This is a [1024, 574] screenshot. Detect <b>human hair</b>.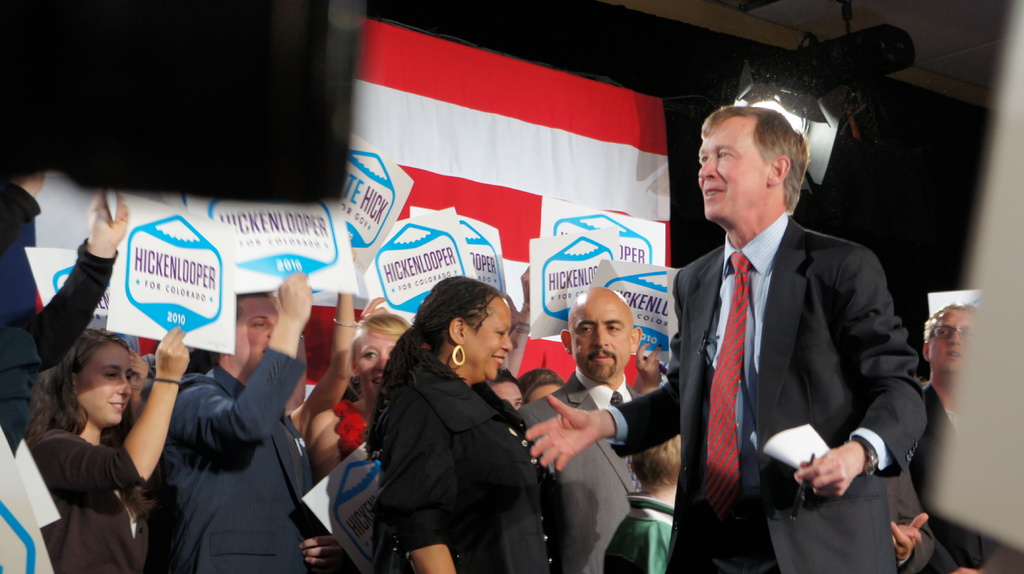
<box>516,369,567,399</box>.
